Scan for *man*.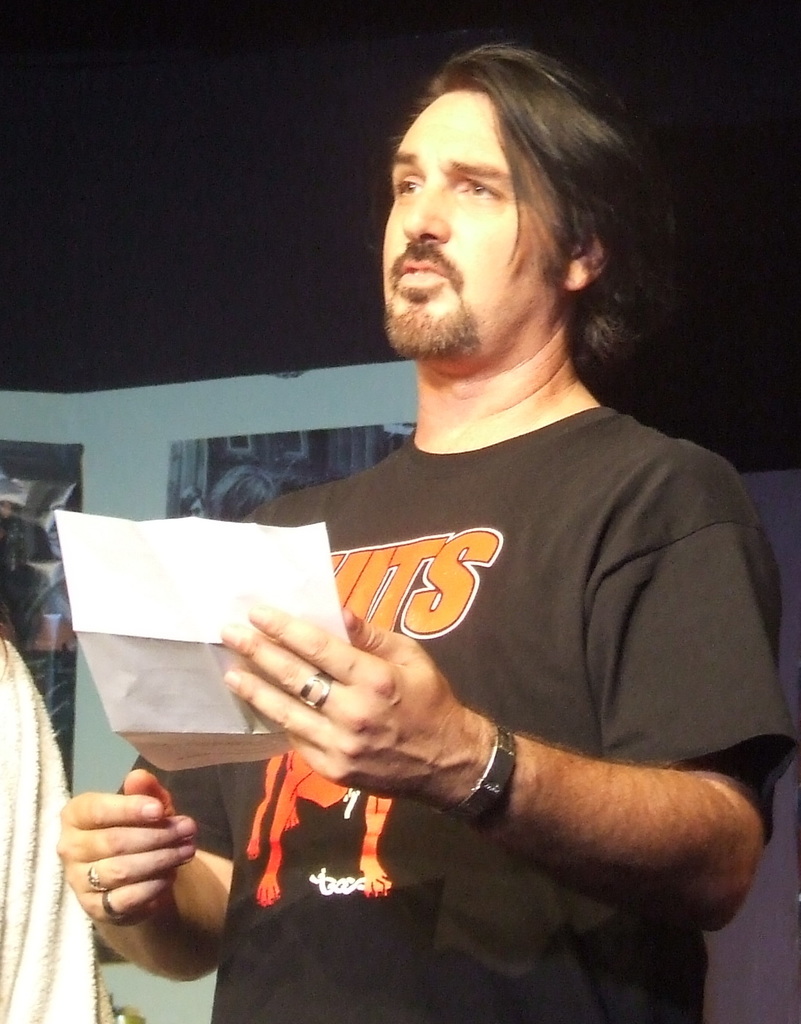
Scan result: region(122, 64, 787, 985).
